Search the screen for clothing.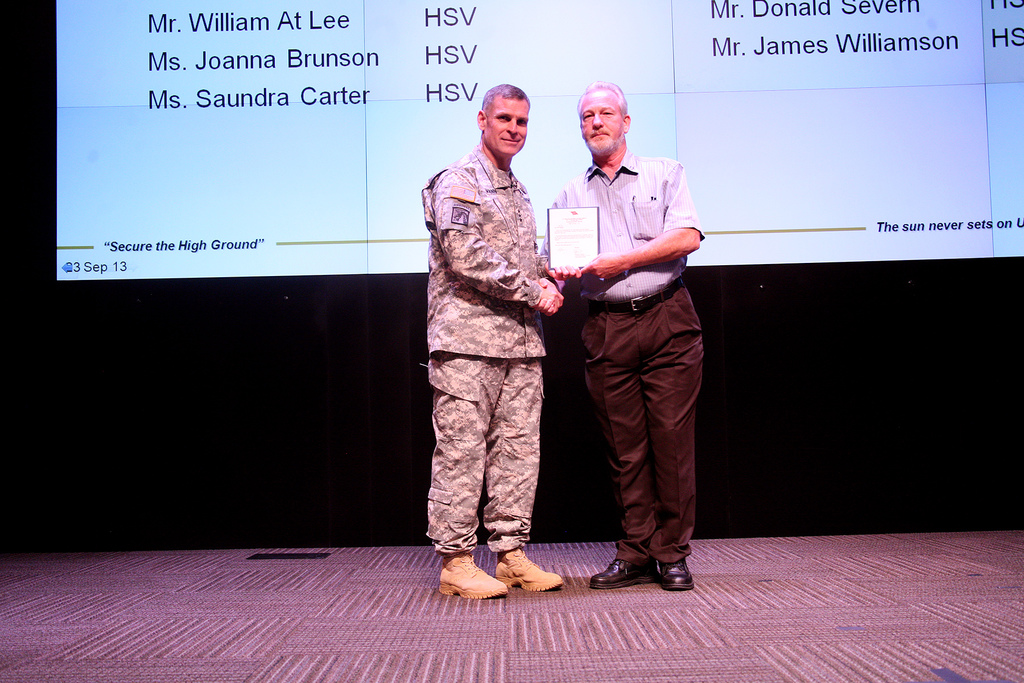
Found at Rect(413, 142, 545, 553).
